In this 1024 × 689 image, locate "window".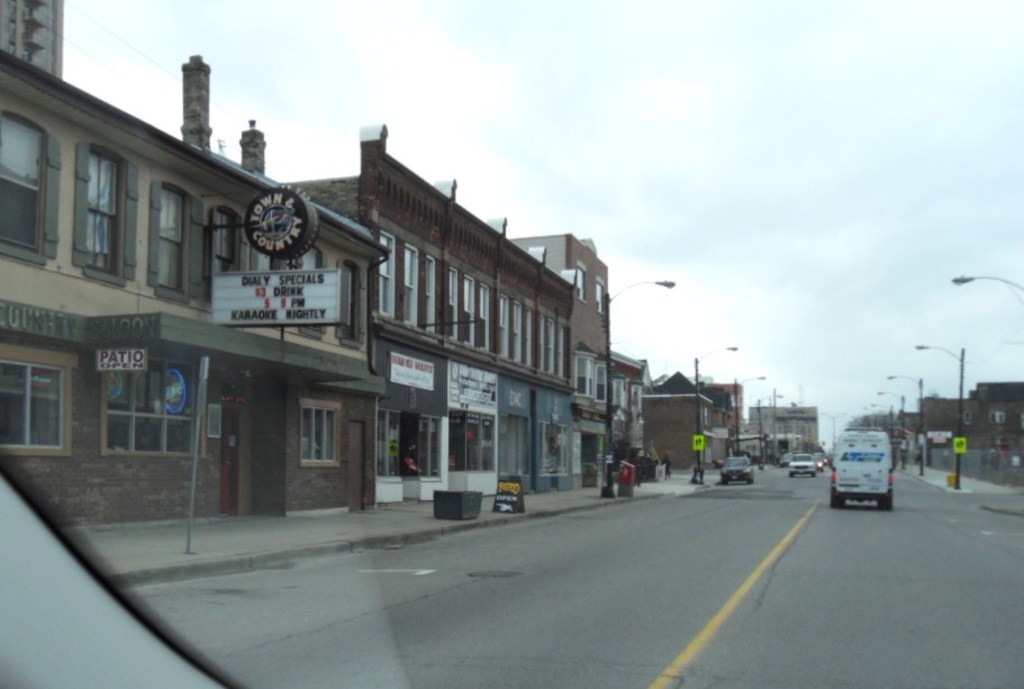
Bounding box: x1=157, y1=187, x2=194, y2=294.
